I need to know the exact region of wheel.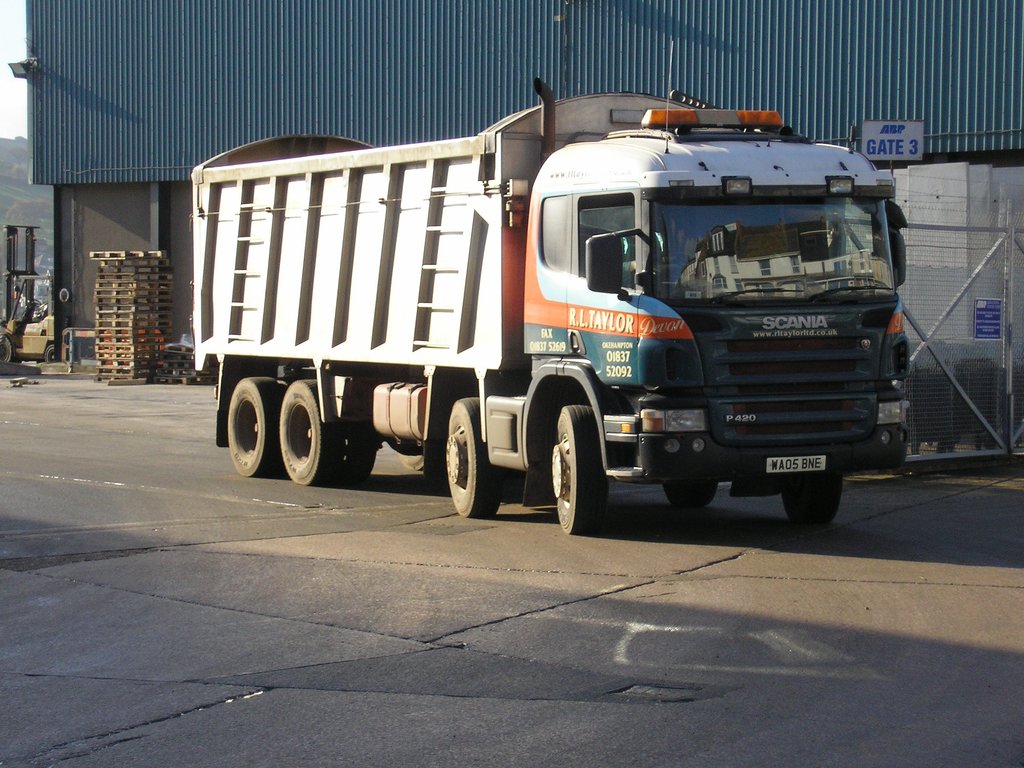
Region: [x1=228, y1=380, x2=285, y2=474].
